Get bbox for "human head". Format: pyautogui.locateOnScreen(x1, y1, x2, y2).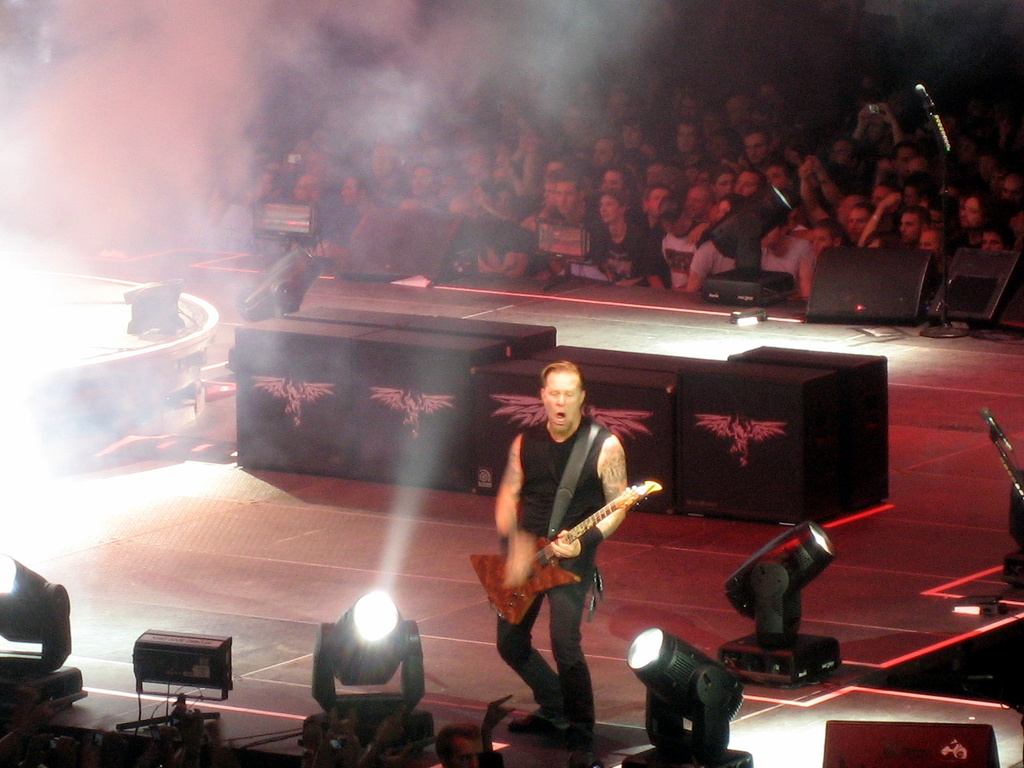
pyautogui.locateOnScreen(1006, 172, 1023, 205).
